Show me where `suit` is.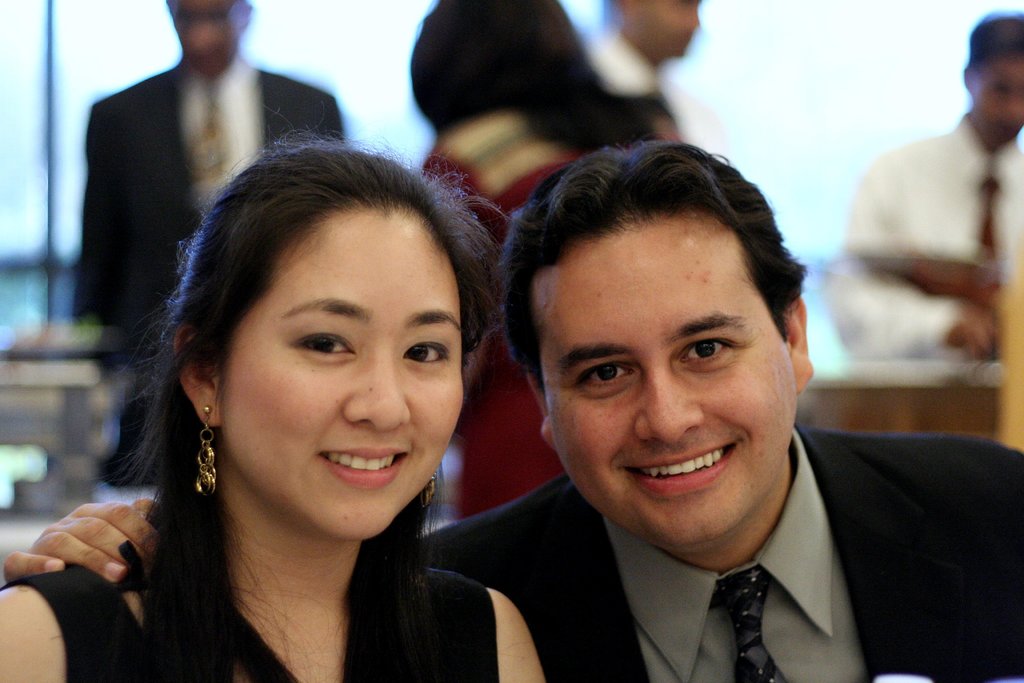
`suit` is at [73,49,350,483].
